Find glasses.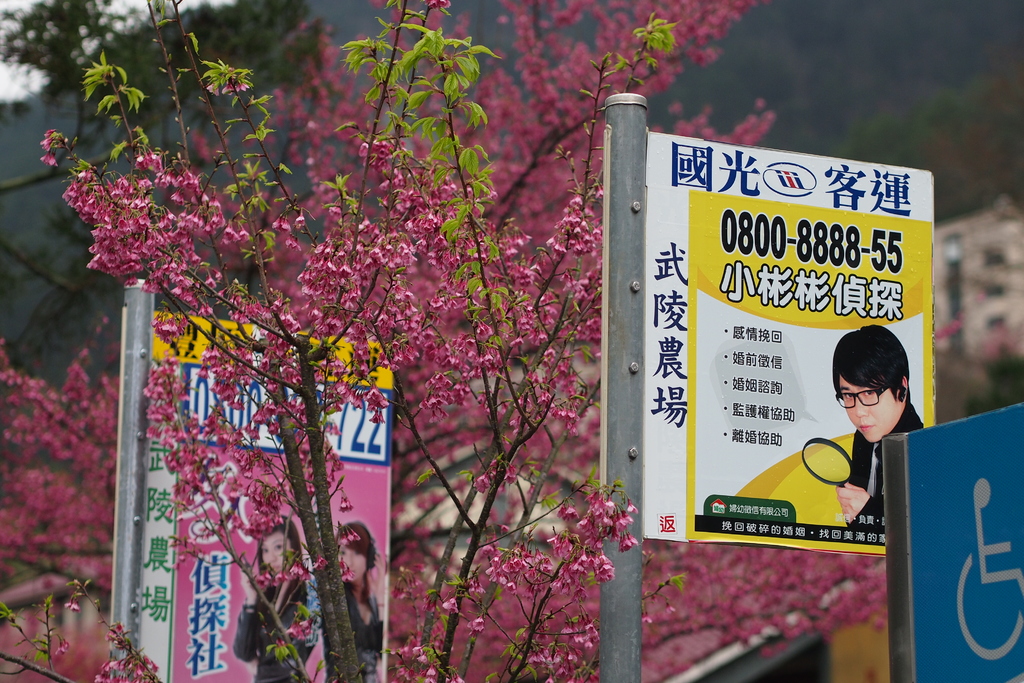
[left=836, top=385, right=890, bottom=410].
